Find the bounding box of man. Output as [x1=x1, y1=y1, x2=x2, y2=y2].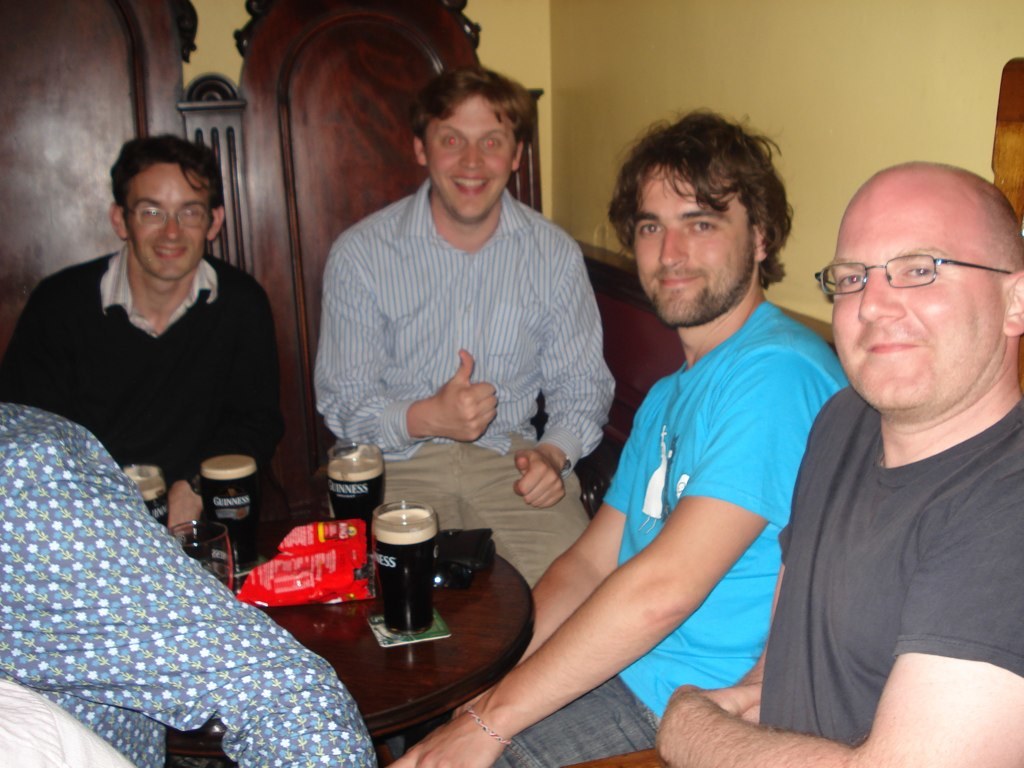
[x1=0, y1=391, x2=388, y2=767].
